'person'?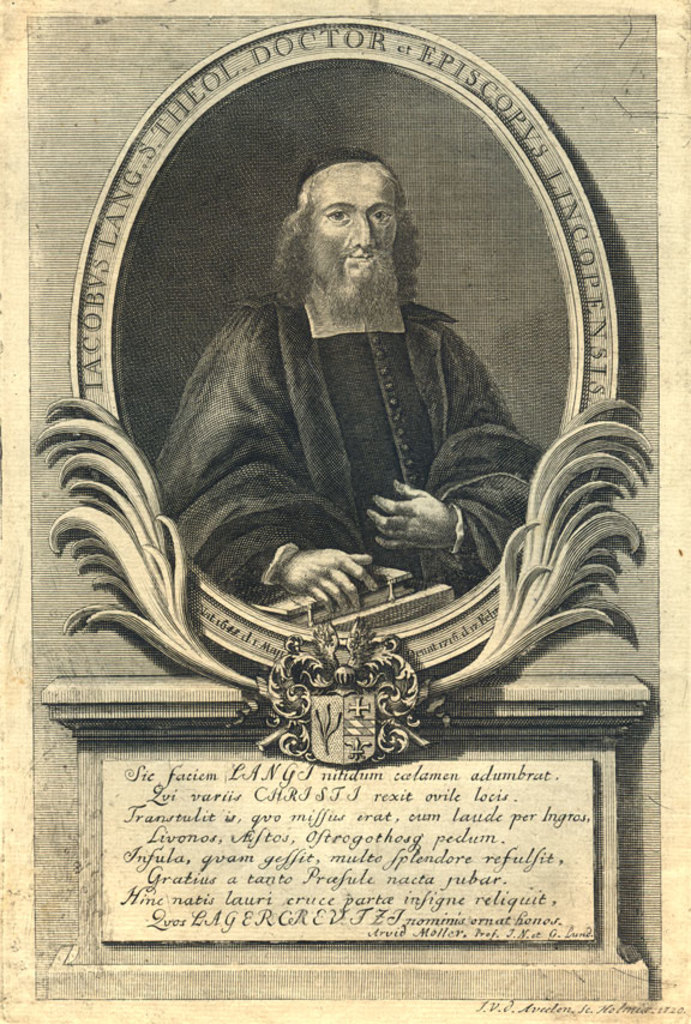
166/149/546/604
